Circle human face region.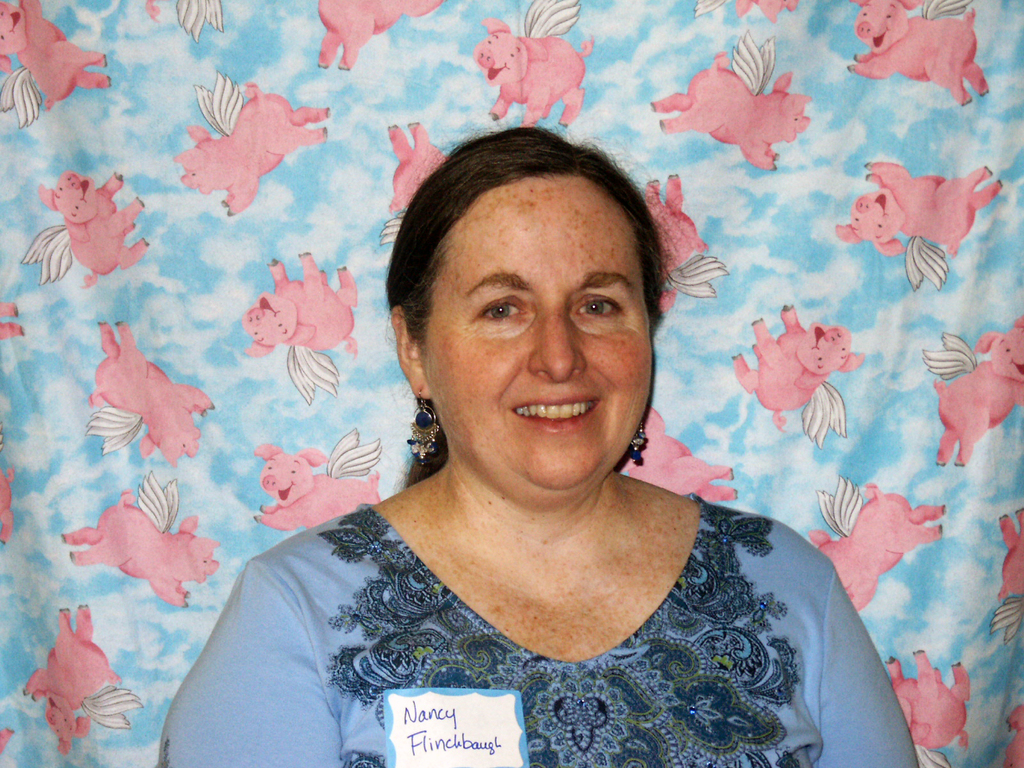
Region: bbox(420, 173, 656, 491).
